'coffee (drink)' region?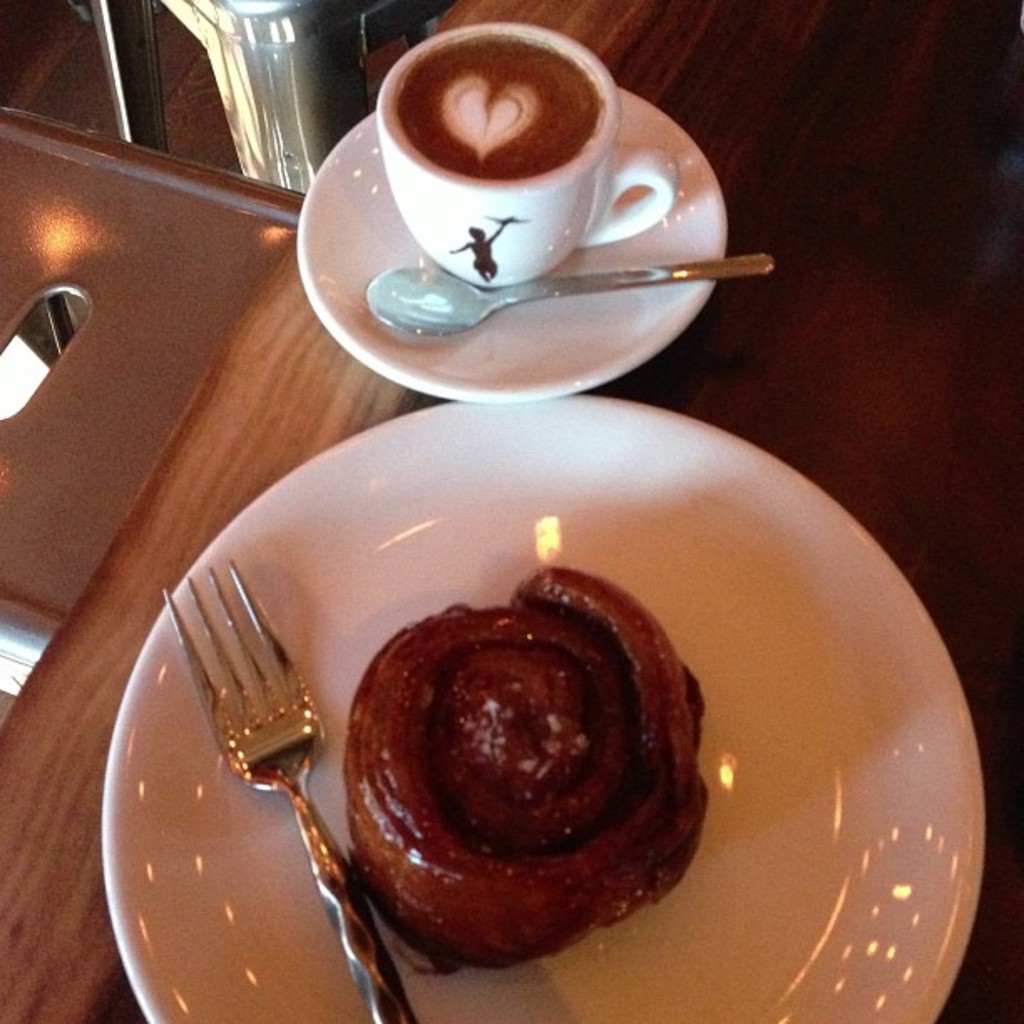
pyautogui.locateOnScreen(346, 13, 688, 281)
